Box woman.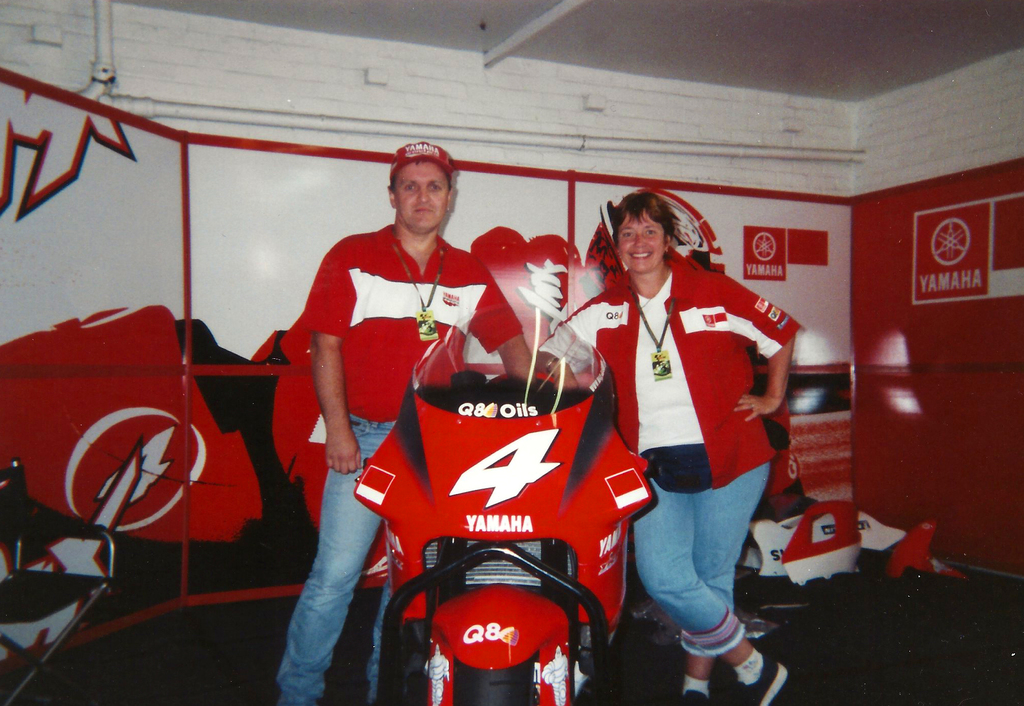
536,193,788,702.
